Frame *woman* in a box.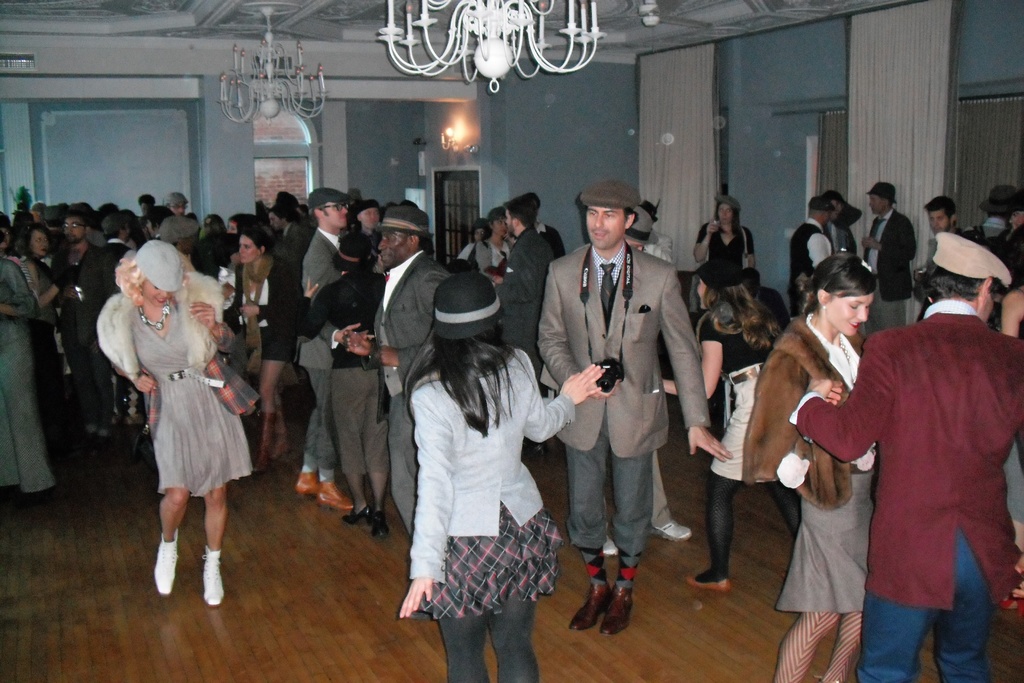
x1=295, y1=228, x2=388, y2=539.
